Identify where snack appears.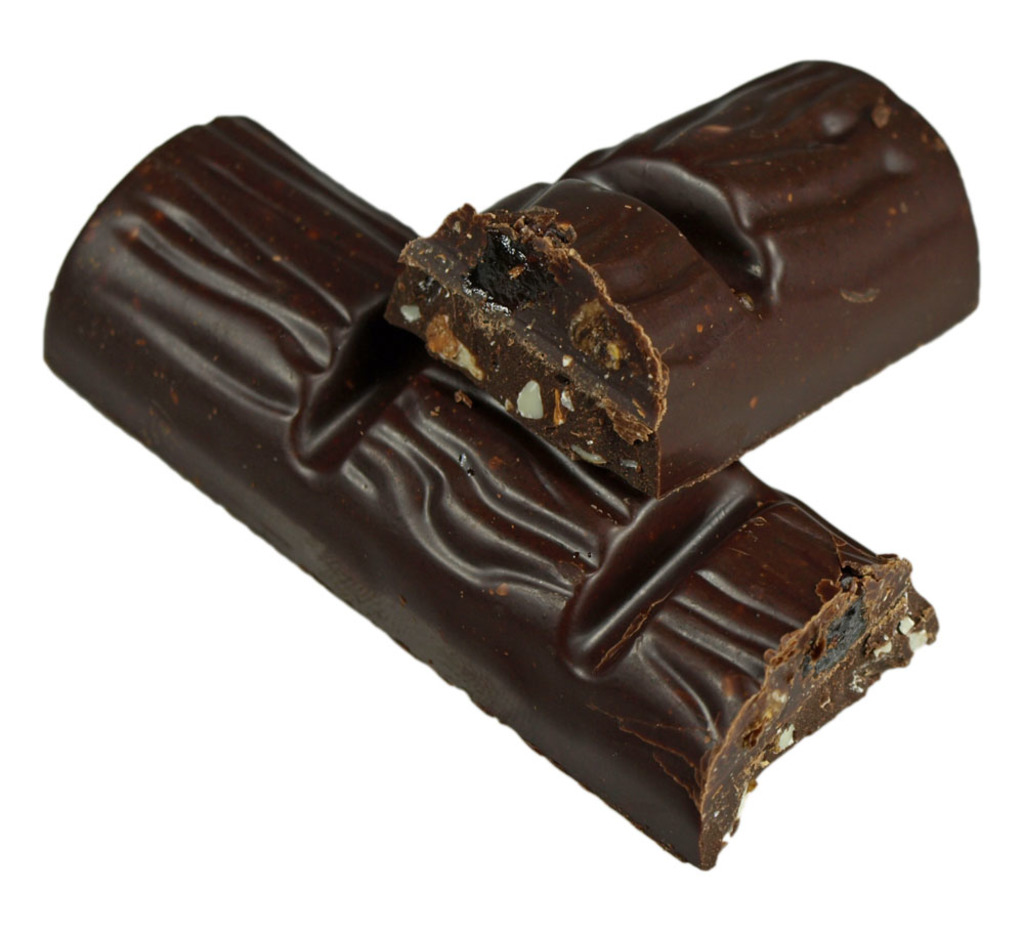
Appears at box=[60, 73, 1023, 900].
